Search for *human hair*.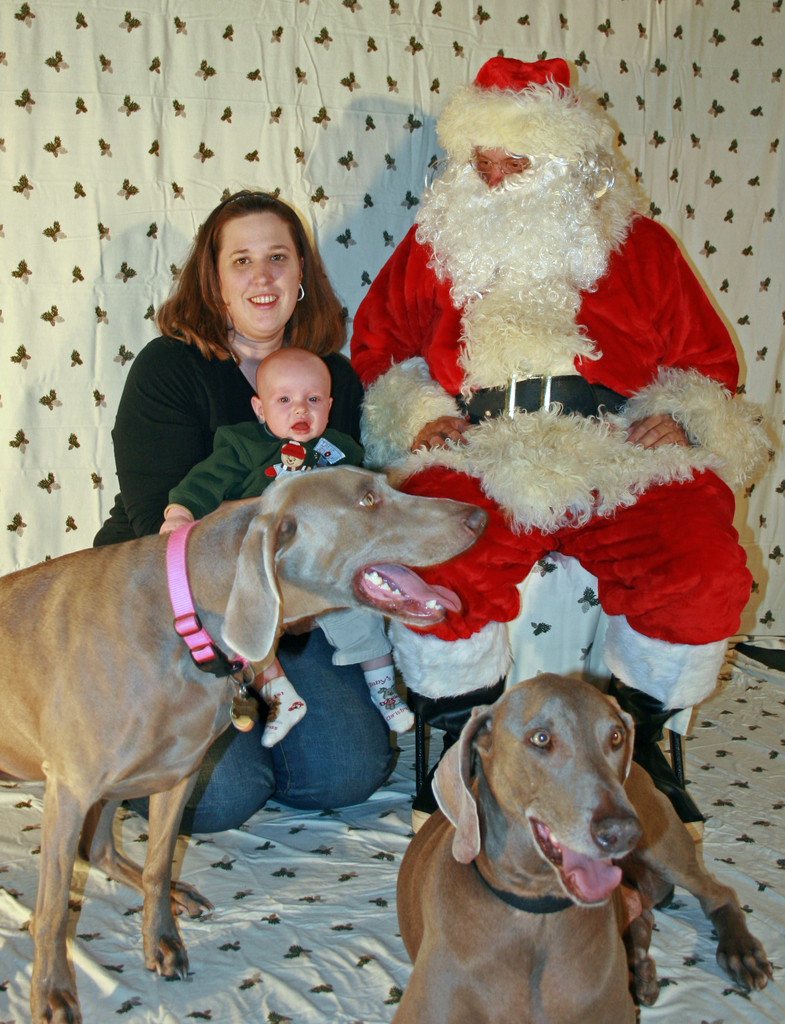
Found at (170, 179, 330, 343).
